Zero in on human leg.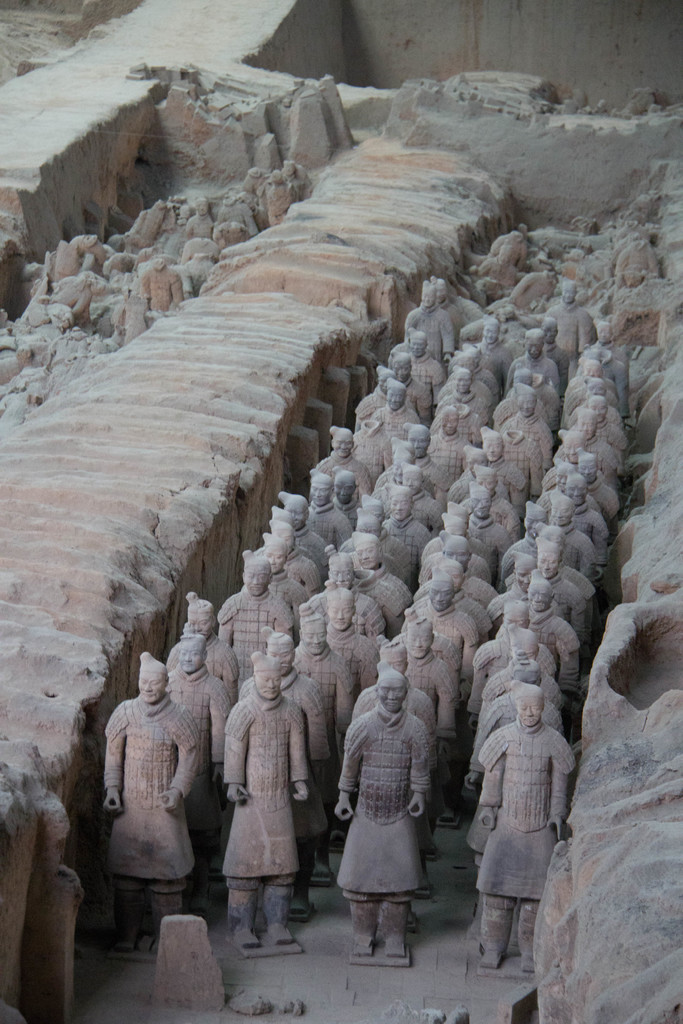
Zeroed in: (x1=106, y1=816, x2=141, y2=952).
